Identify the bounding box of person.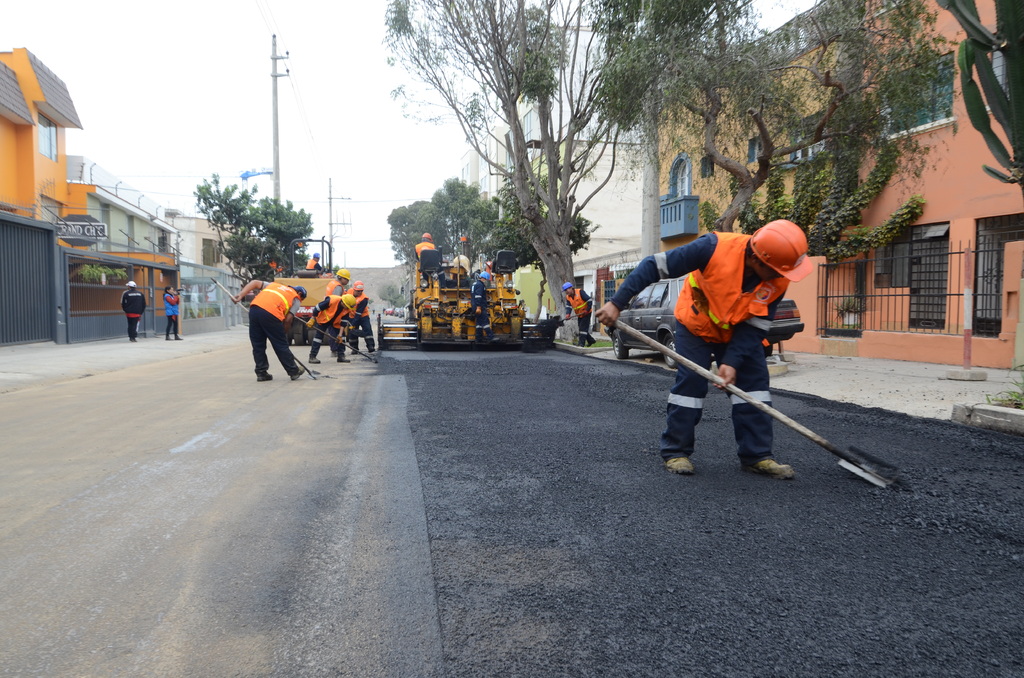
(left=221, top=272, right=308, bottom=378).
